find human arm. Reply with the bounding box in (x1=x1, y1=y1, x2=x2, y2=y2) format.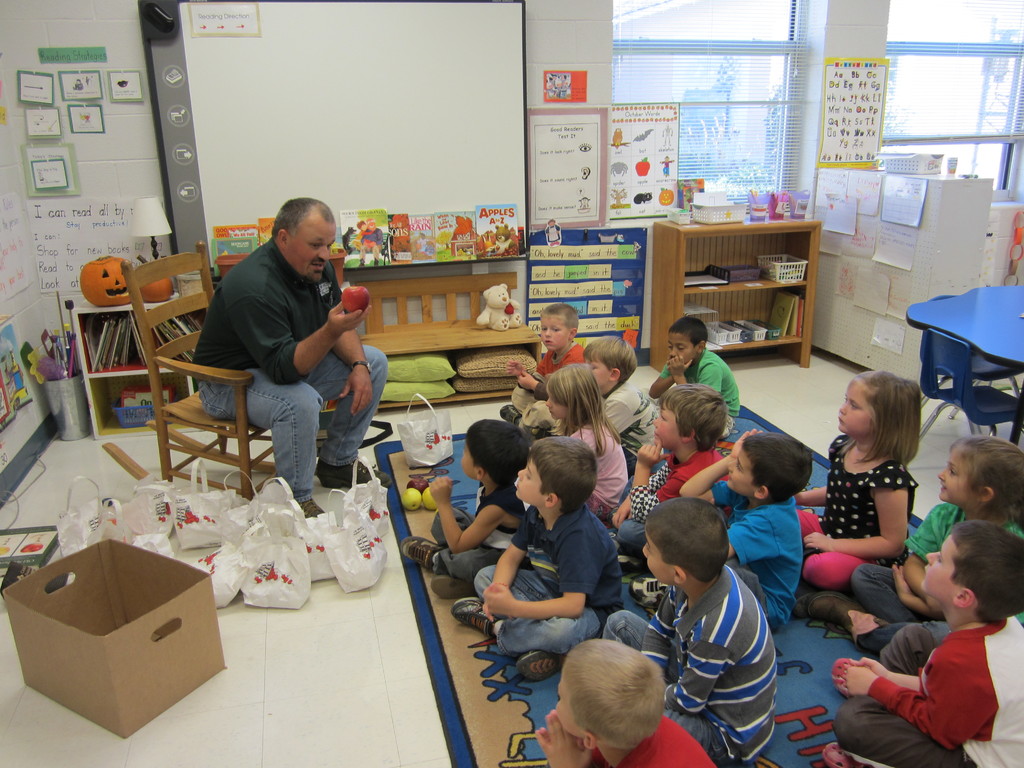
(x1=504, y1=538, x2=619, y2=621).
